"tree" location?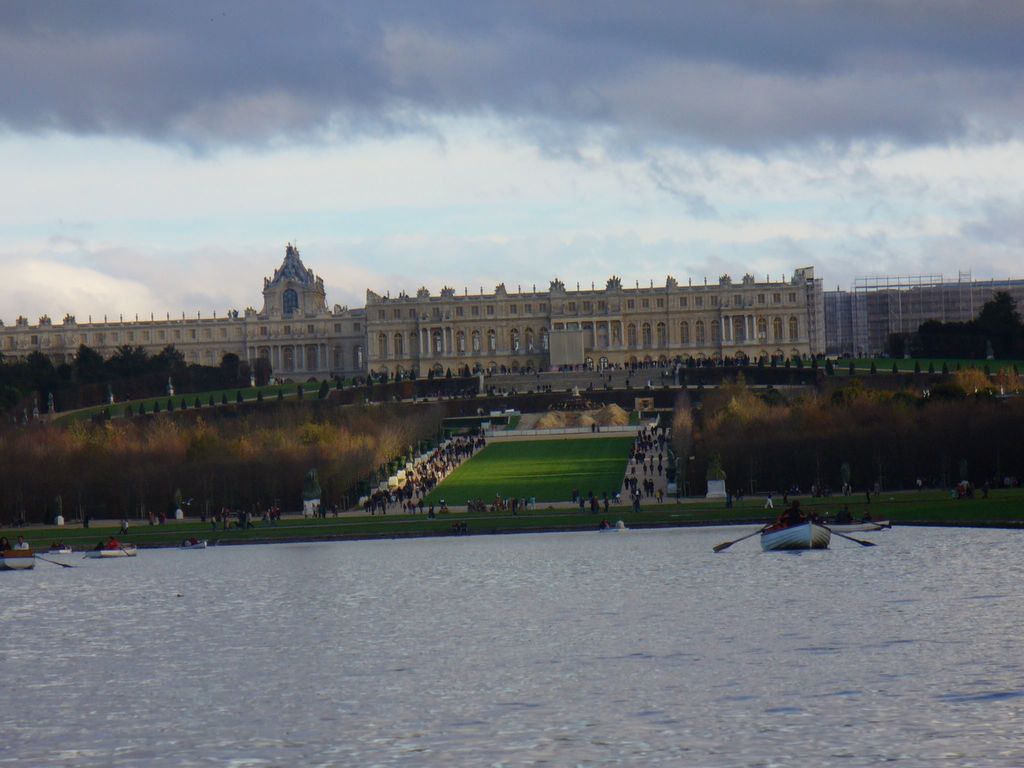
pyautogui.locateOnScreen(772, 361, 776, 377)
